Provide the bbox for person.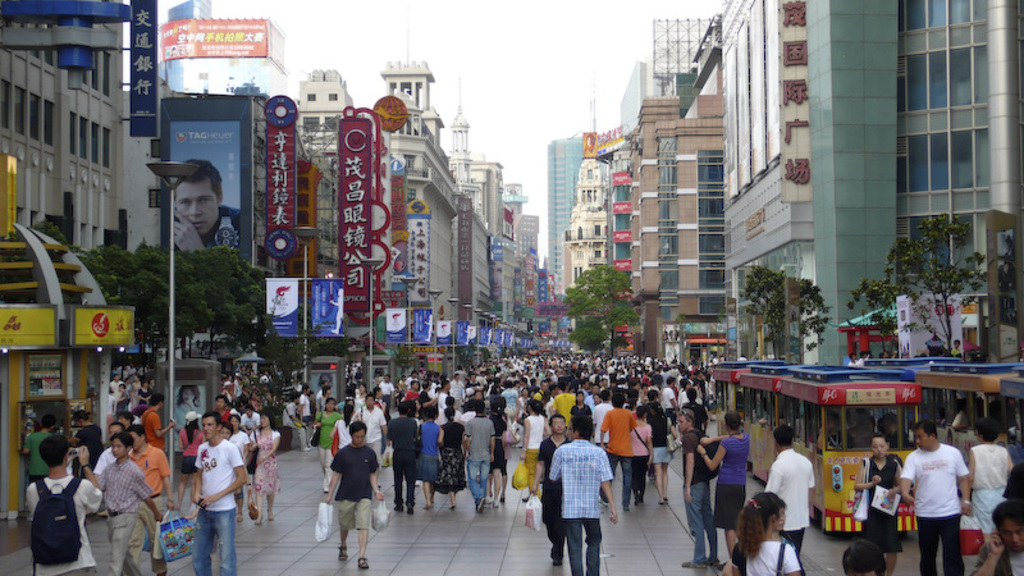
select_region(189, 406, 253, 568).
